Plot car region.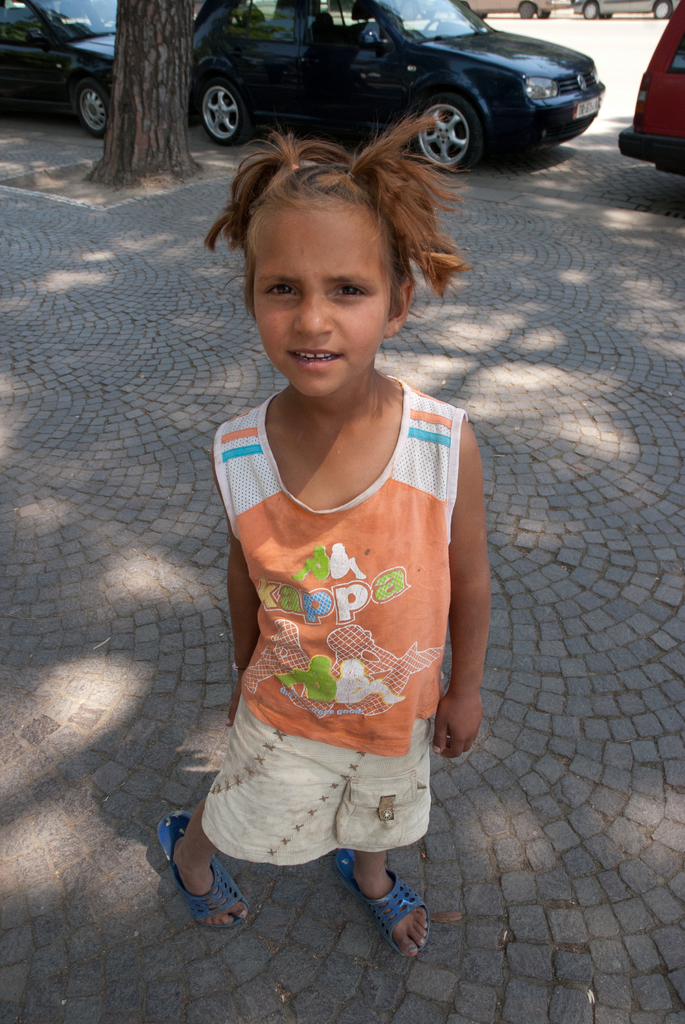
Plotted at 152,4,620,156.
